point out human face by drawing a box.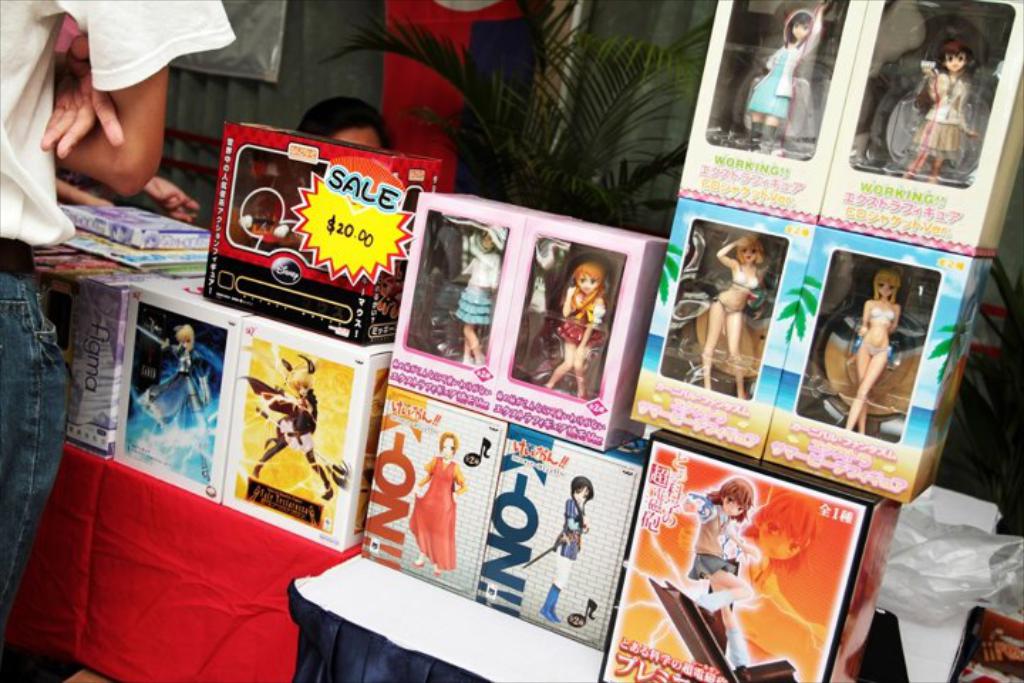
bbox(792, 20, 808, 34).
